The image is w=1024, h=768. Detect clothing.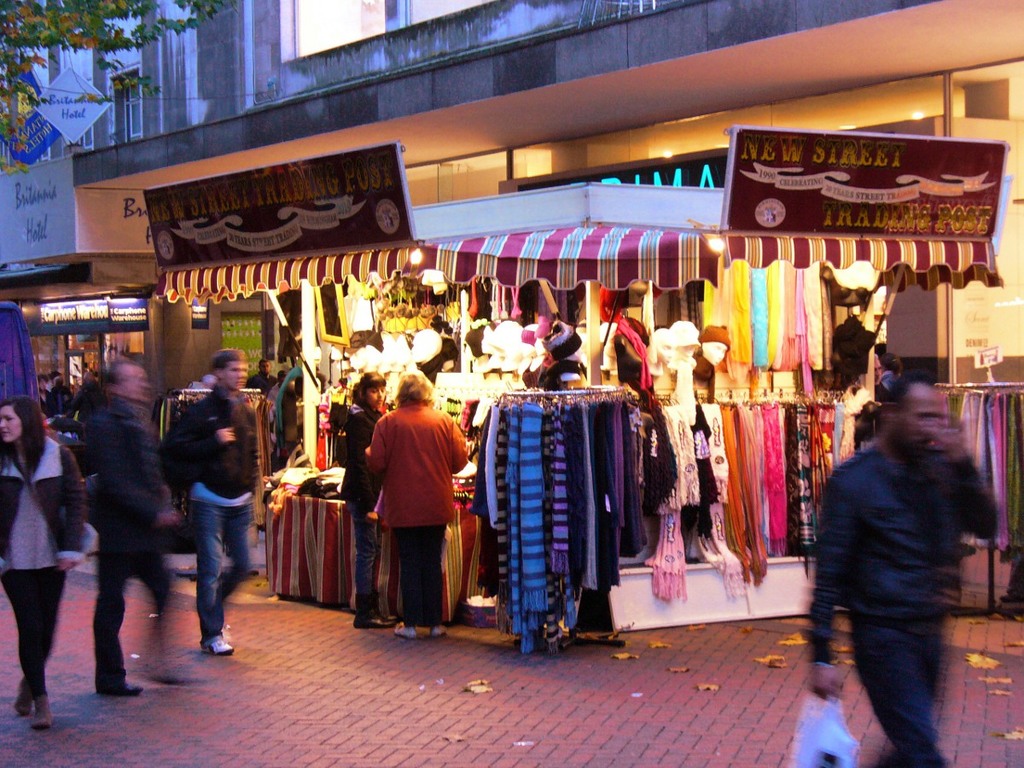
Detection: x1=156, y1=382, x2=246, y2=622.
